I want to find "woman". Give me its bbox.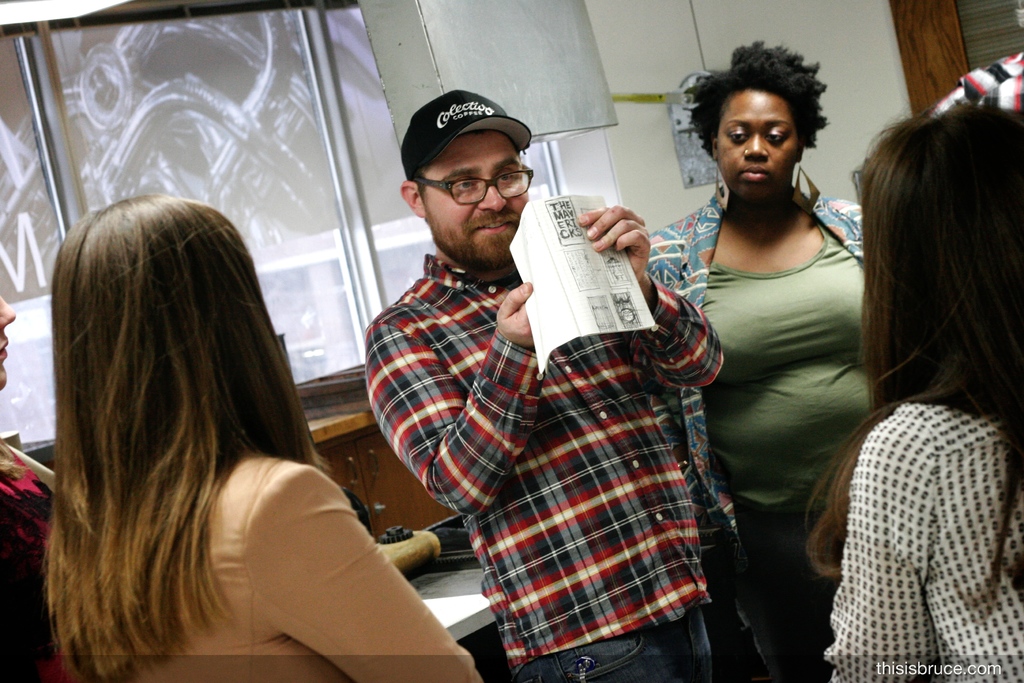
x1=814, y1=63, x2=1023, y2=655.
